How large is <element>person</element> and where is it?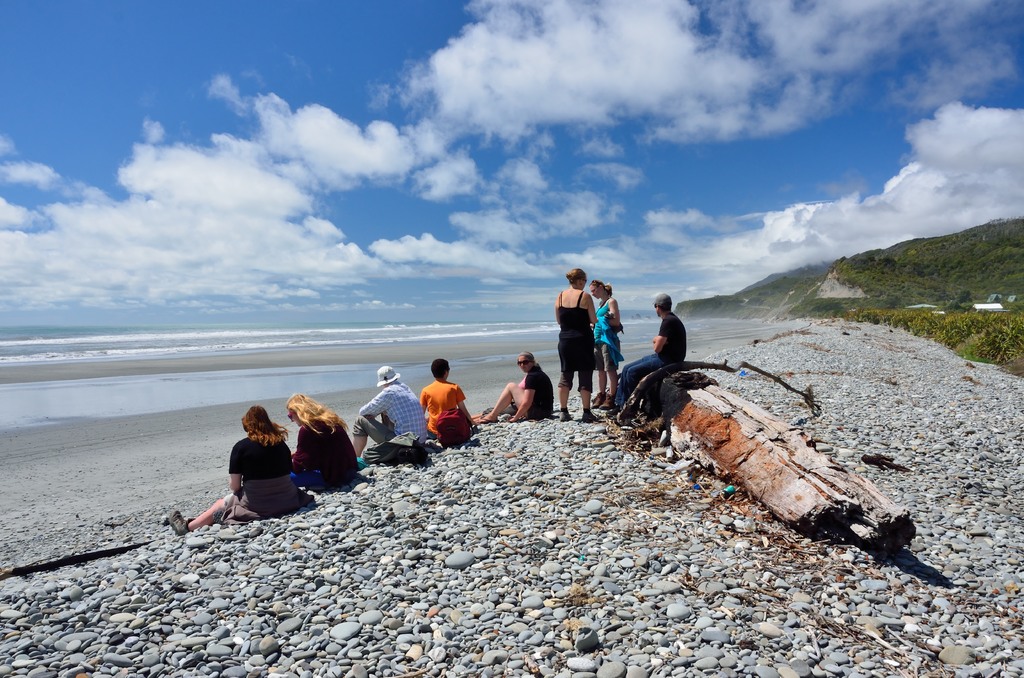
Bounding box: BBox(414, 352, 457, 452).
